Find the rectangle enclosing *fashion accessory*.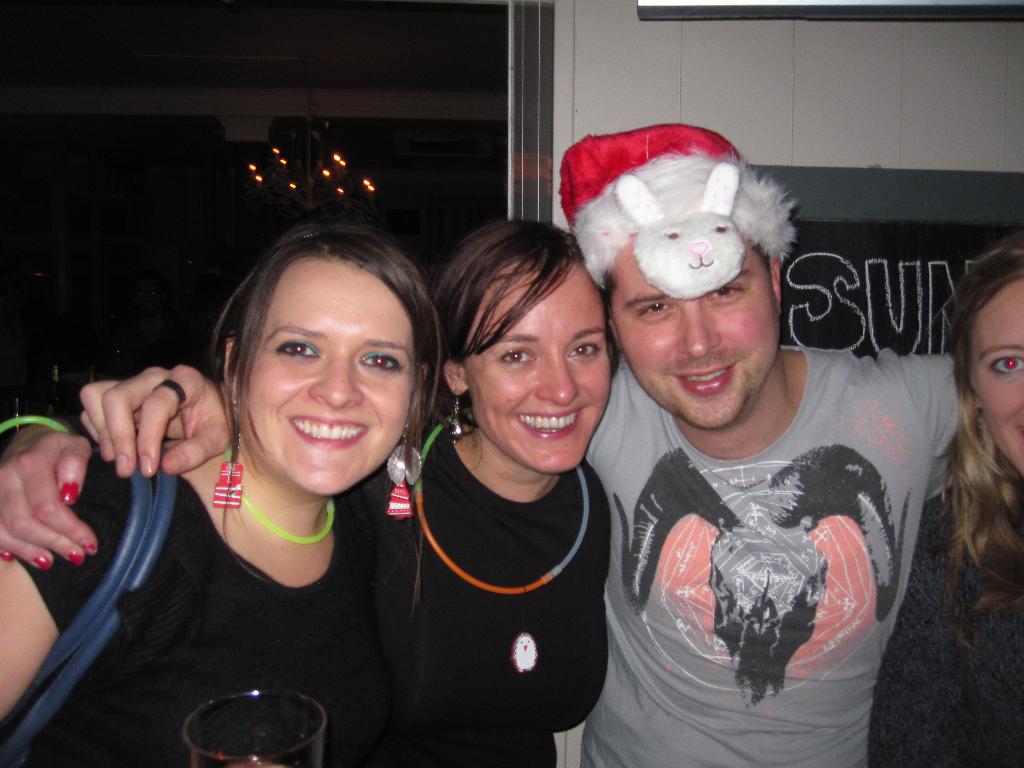
box=[0, 409, 72, 431].
